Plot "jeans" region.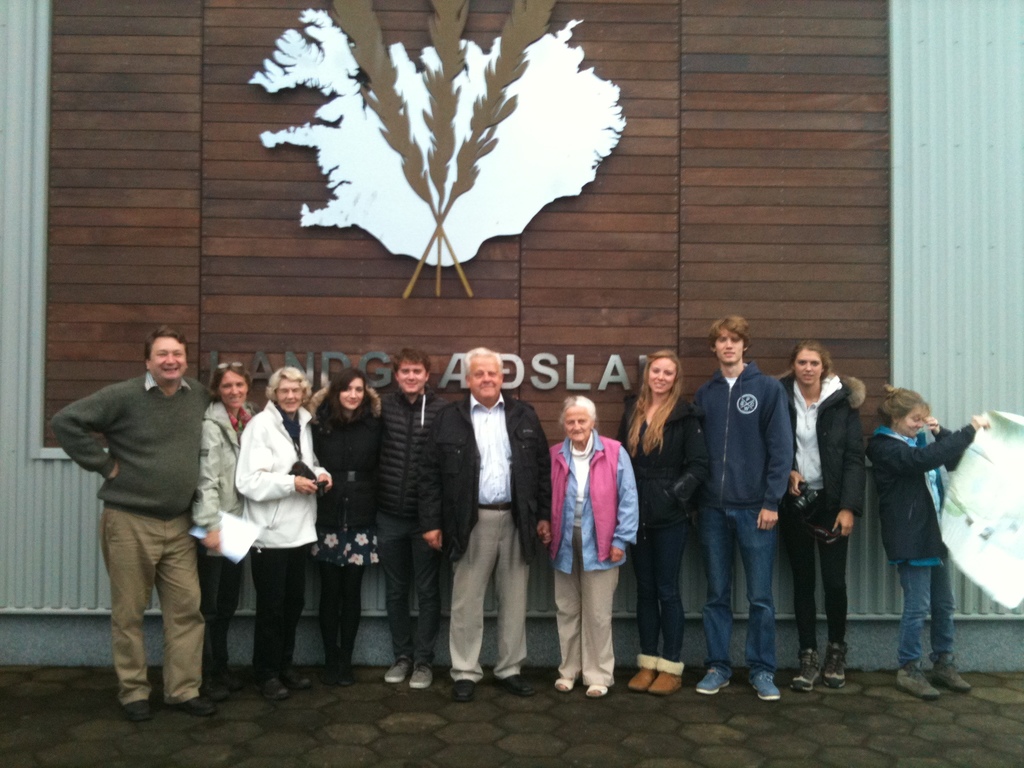
Plotted at {"x1": 694, "y1": 503, "x2": 787, "y2": 679}.
